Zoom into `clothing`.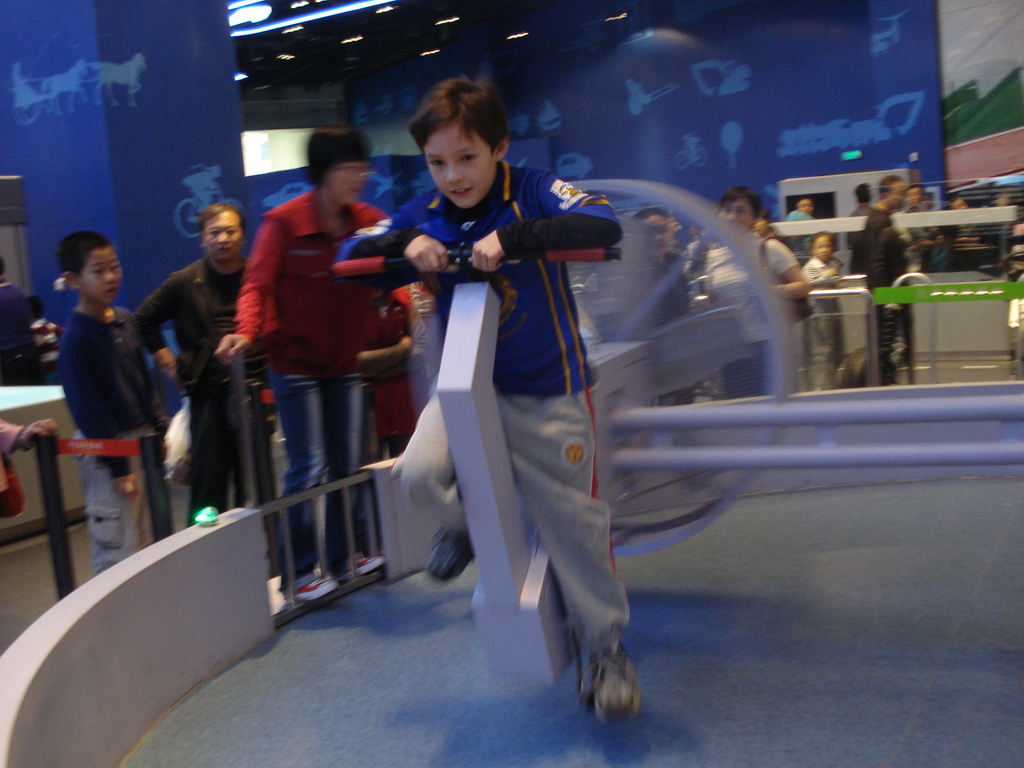
Zoom target: {"x1": 685, "y1": 233, "x2": 801, "y2": 402}.
